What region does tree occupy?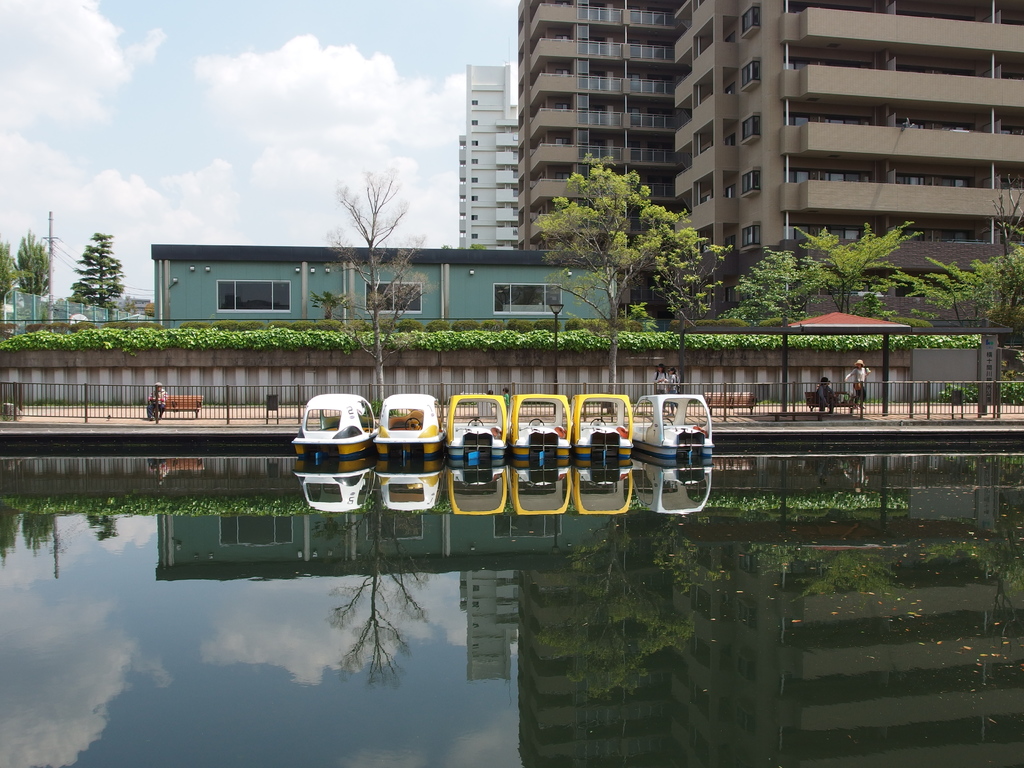
645,234,738,402.
